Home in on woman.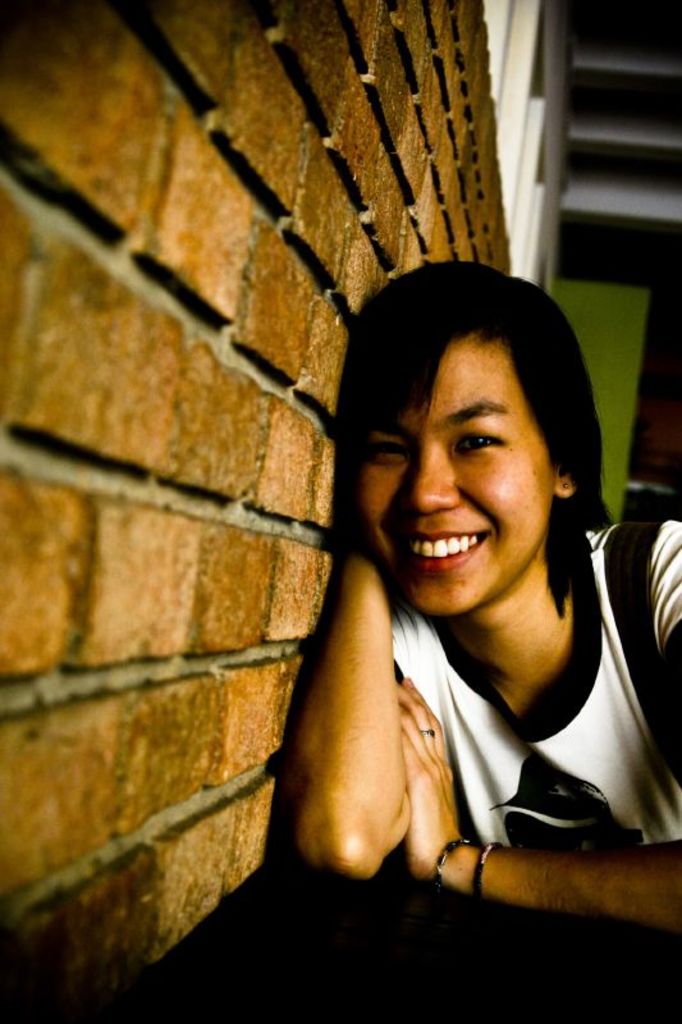
Homed in at 239:220:673:947.
